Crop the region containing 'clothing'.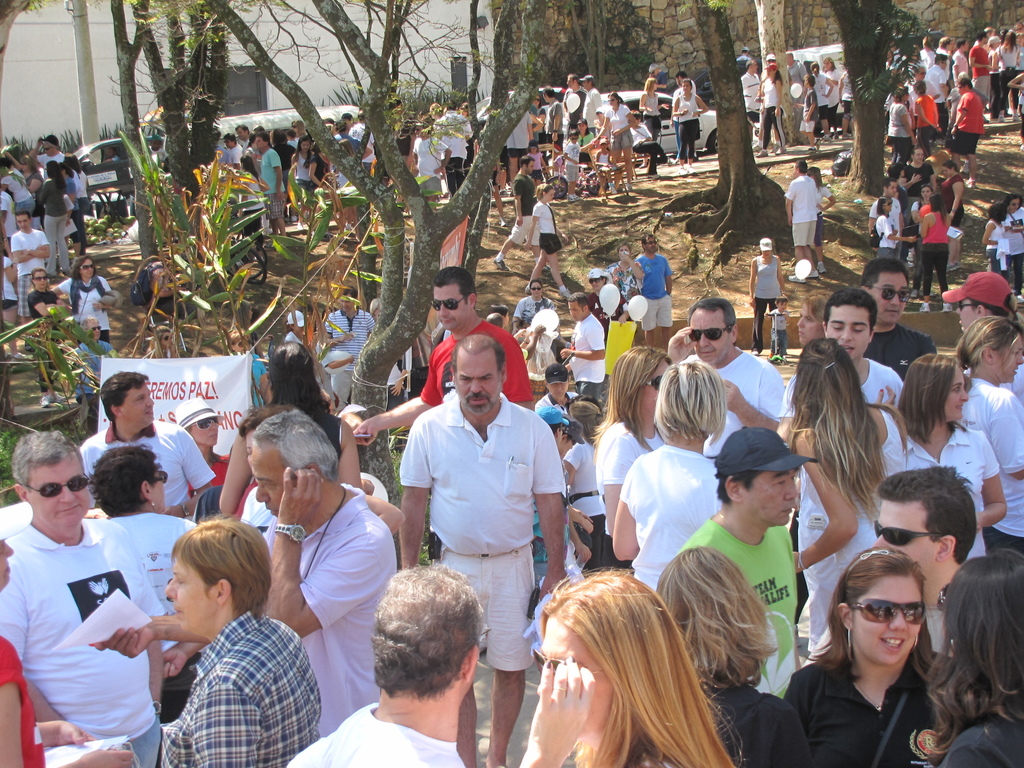
Crop region: 800 88 817 138.
